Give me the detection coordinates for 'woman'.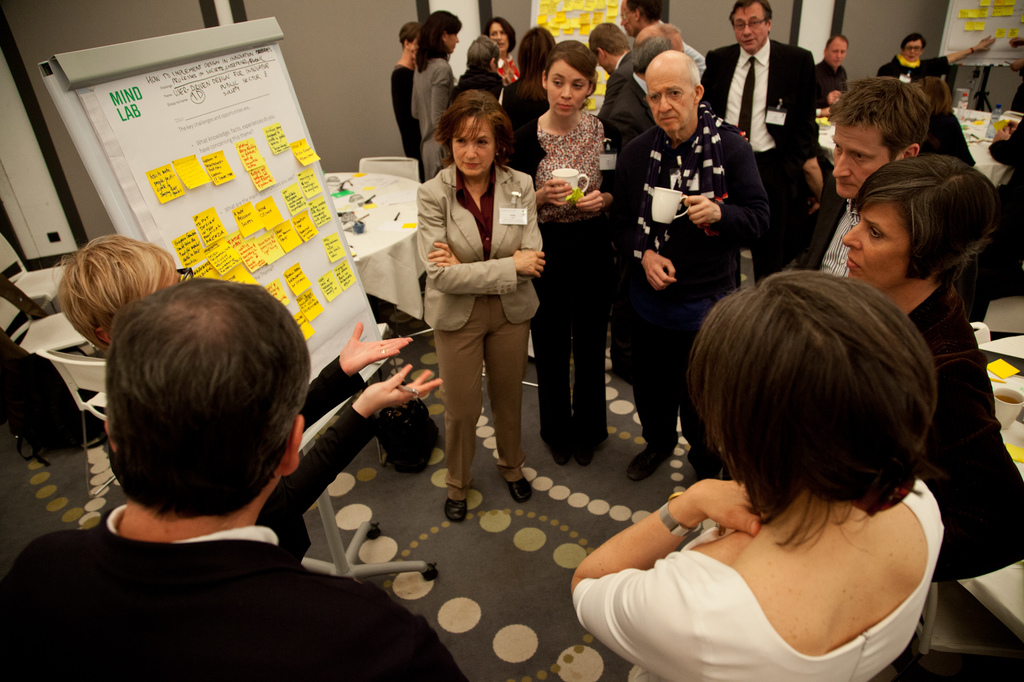
x1=566, y1=267, x2=950, y2=681.
